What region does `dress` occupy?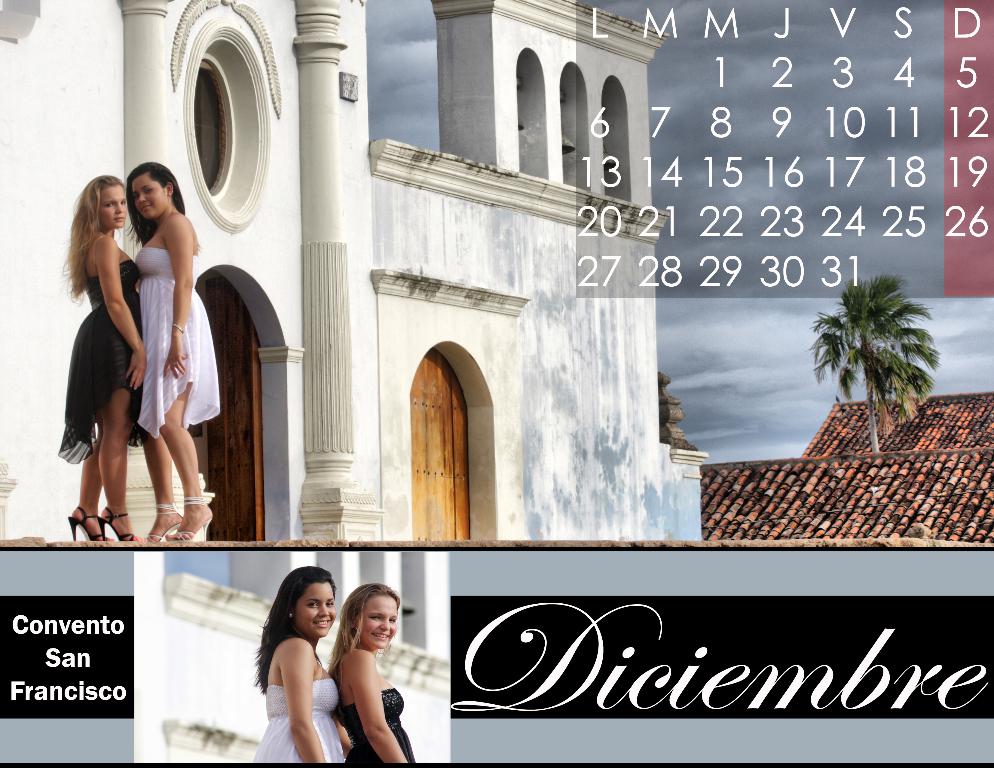
BBox(253, 678, 346, 767).
